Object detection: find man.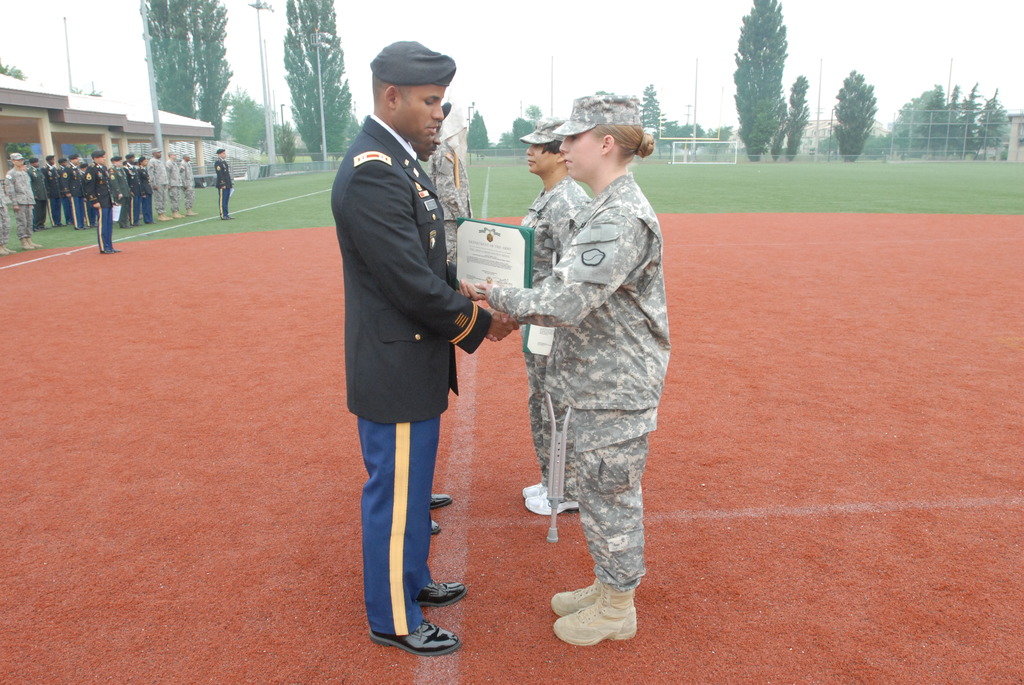
(left=177, top=152, right=201, bottom=214).
